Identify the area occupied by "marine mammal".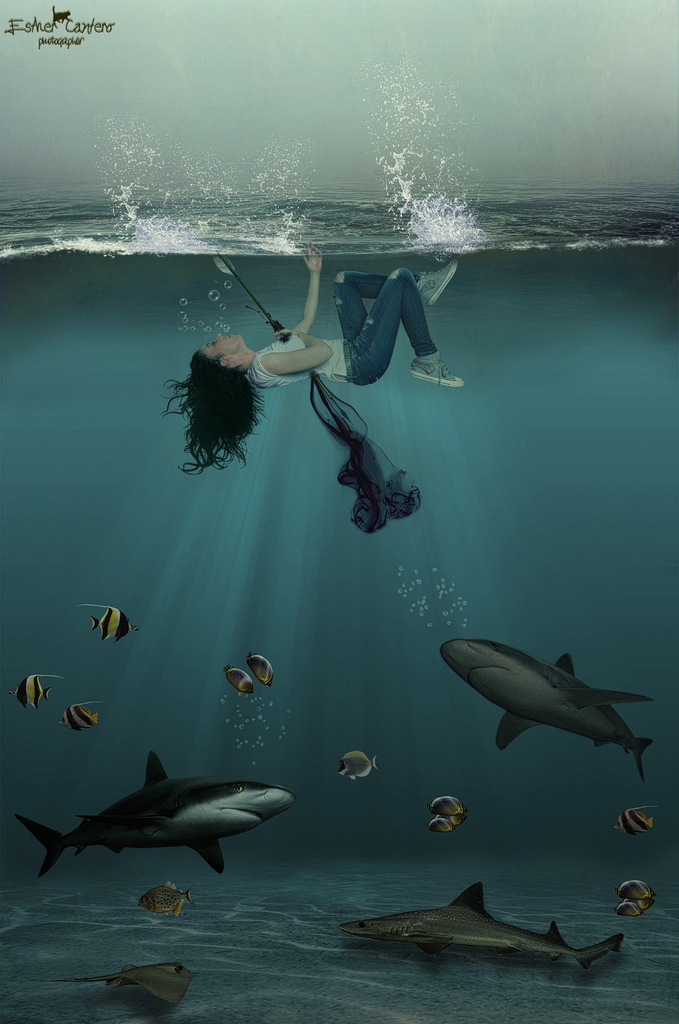
Area: x1=5, y1=762, x2=332, y2=898.
